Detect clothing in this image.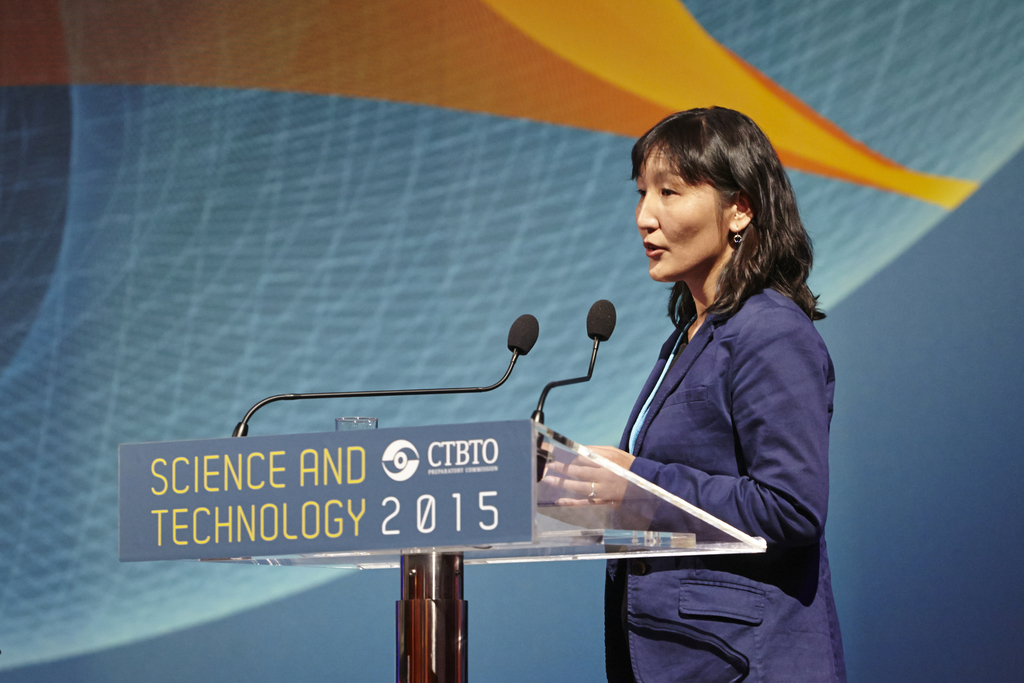
Detection: rect(597, 273, 847, 682).
